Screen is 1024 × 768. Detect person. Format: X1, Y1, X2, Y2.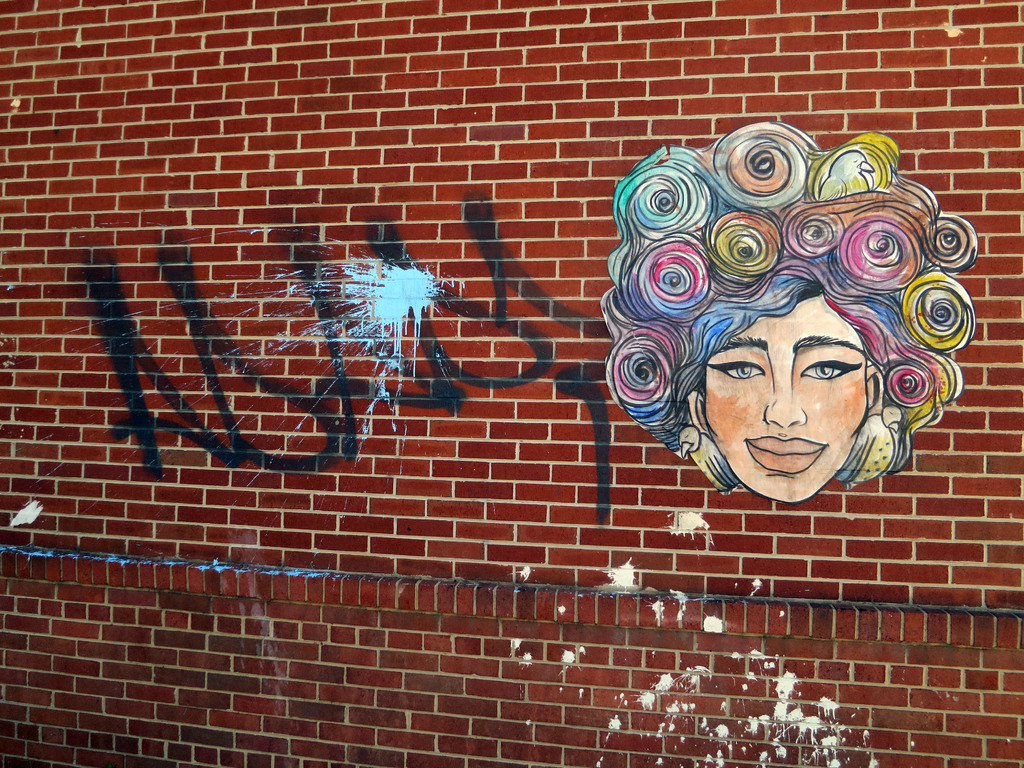
602, 116, 980, 504.
